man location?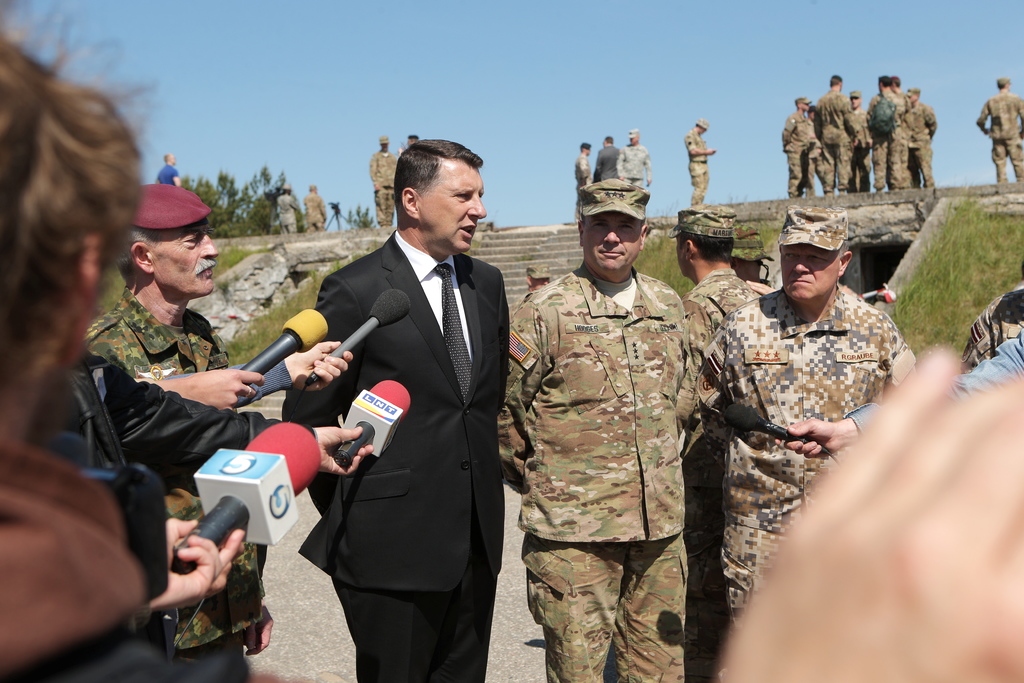
974 76 1023 184
